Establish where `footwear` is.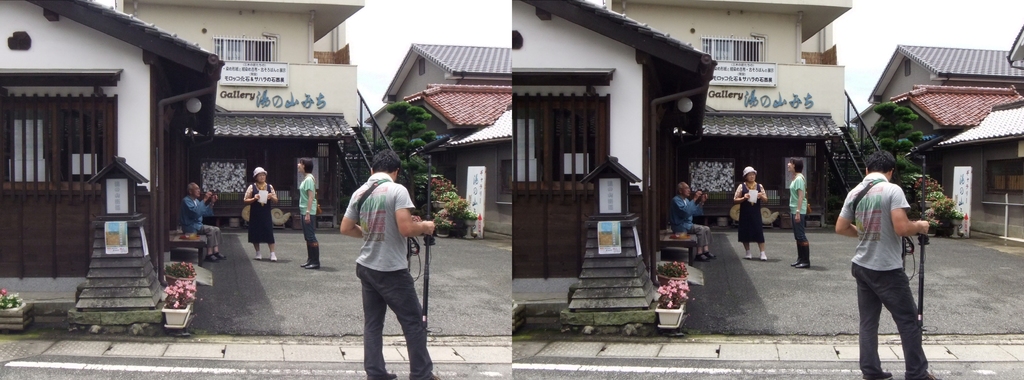
Established at region(859, 368, 889, 379).
